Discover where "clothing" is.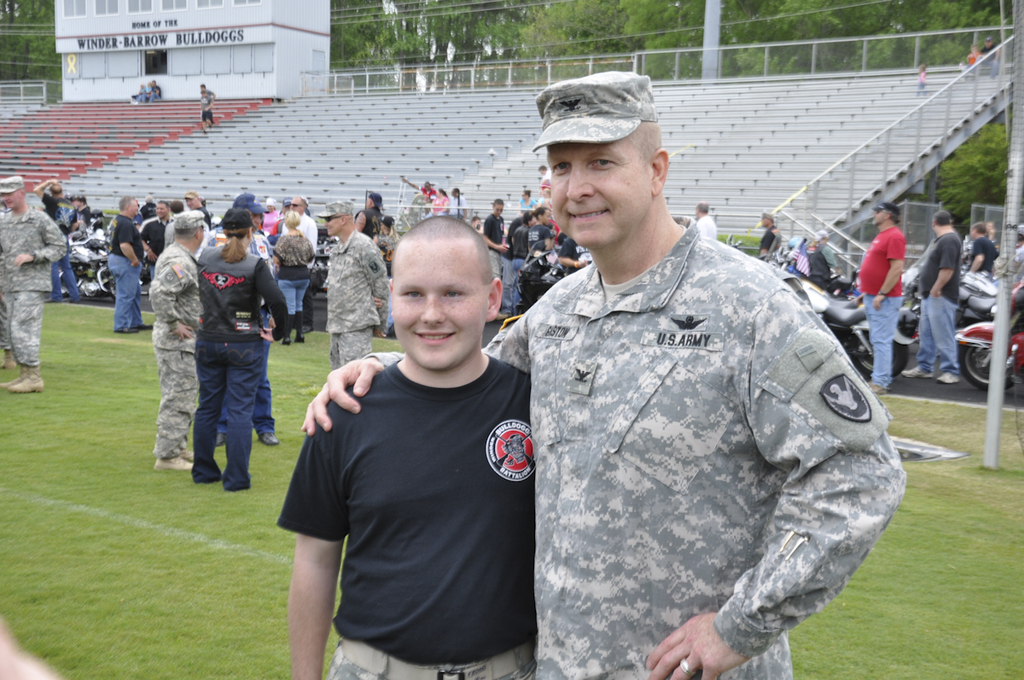
Discovered at (x1=858, y1=227, x2=905, y2=386).
